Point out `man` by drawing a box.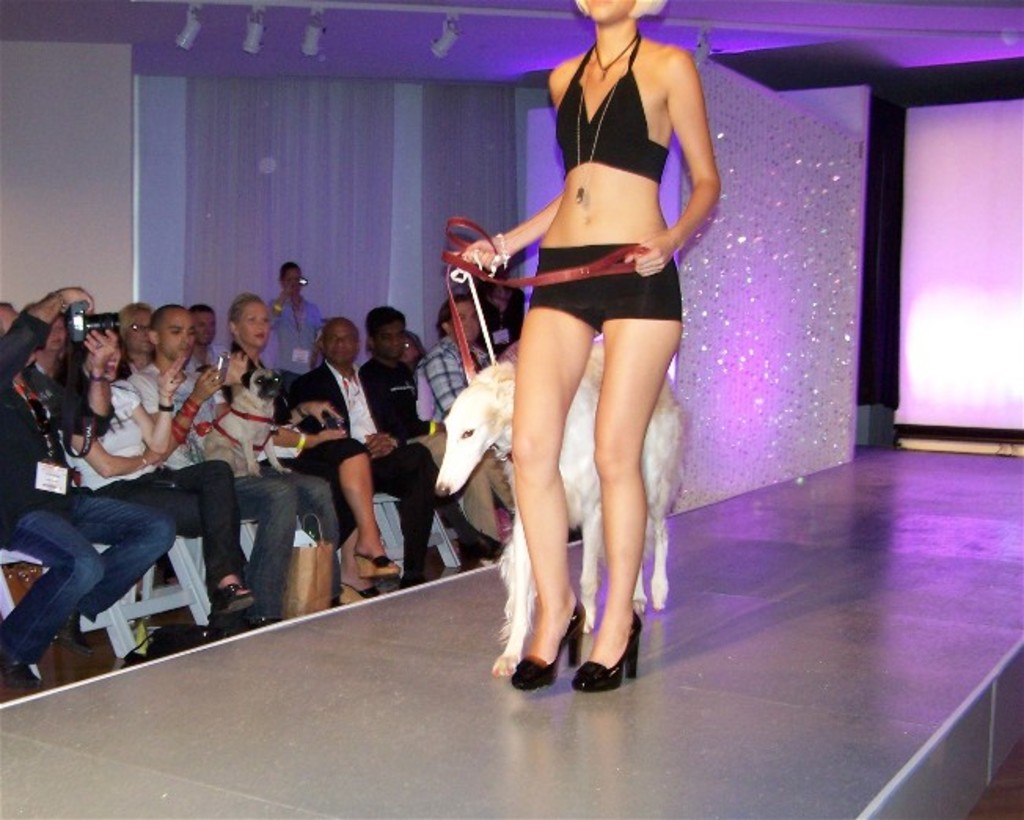
[x1=223, y1=251, x2=335, y2=372].
